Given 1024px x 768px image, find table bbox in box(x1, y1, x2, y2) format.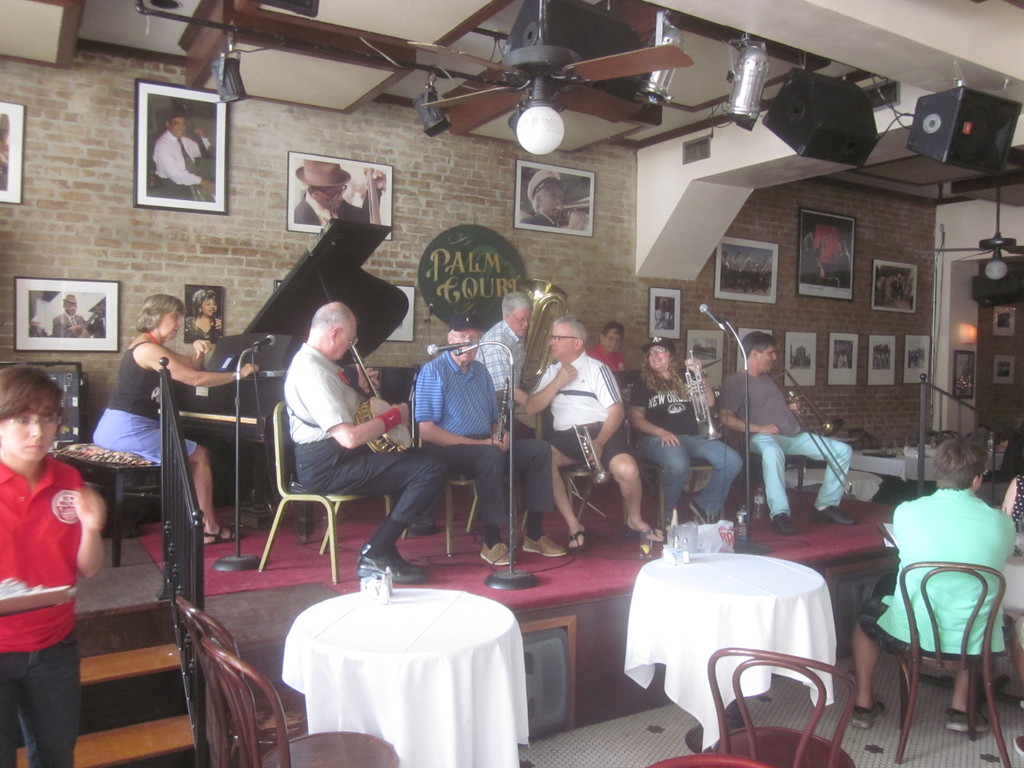
box(266, 561, 533, 767).
